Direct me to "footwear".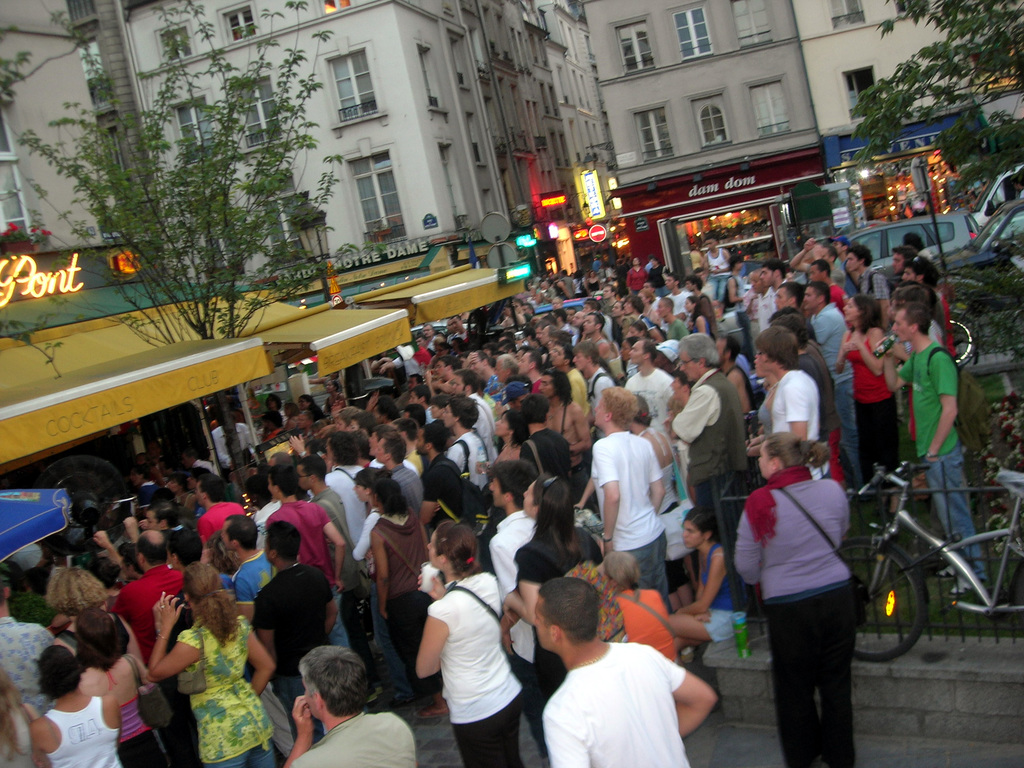
Direction: bbox=[415, 701, 447, 721].
